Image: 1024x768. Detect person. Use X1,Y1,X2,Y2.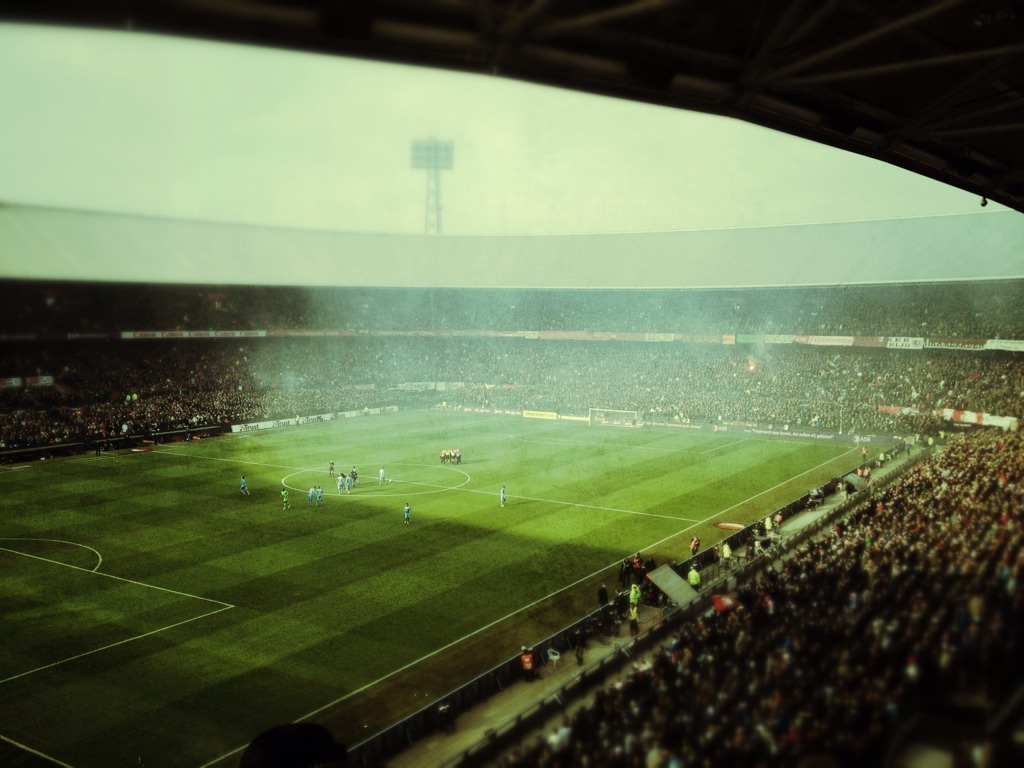
236,472,250,498.
